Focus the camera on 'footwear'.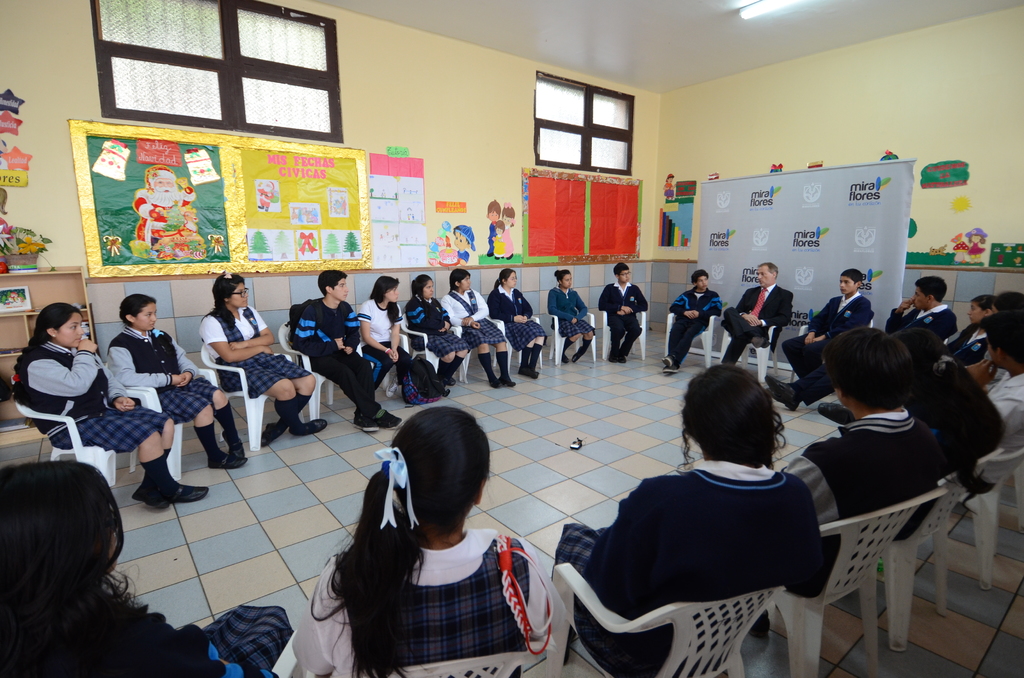
Focus region: locate(262, 422, 289, 447).
